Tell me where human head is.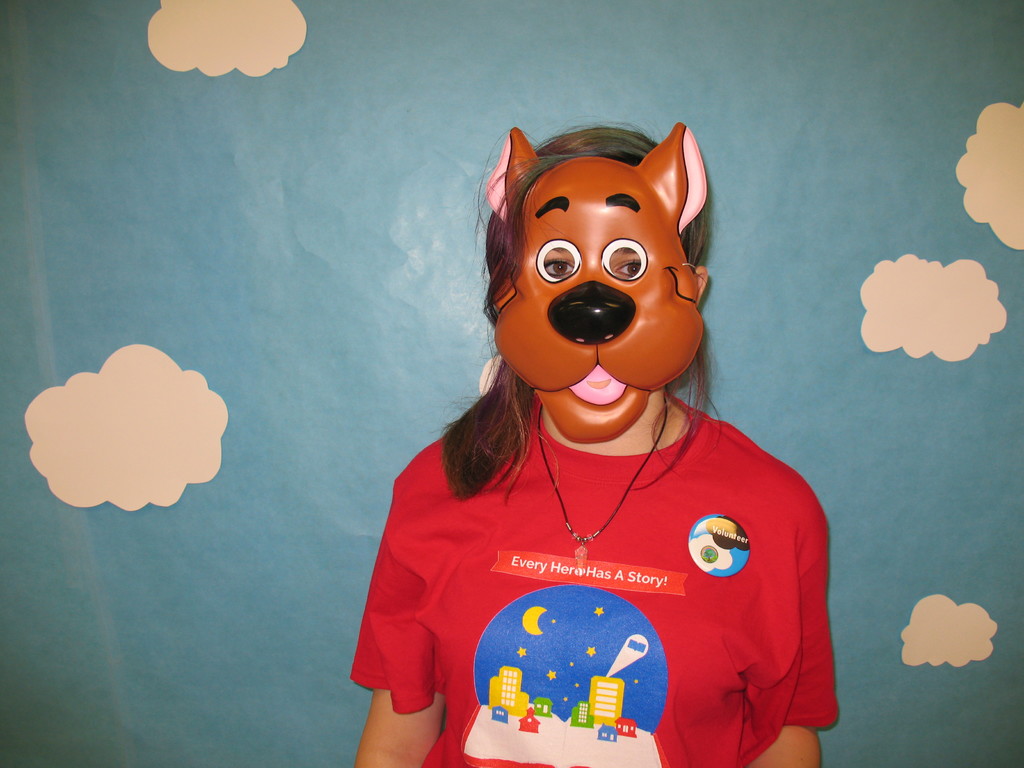
human head is at crop(472, 117, 714, 463).
